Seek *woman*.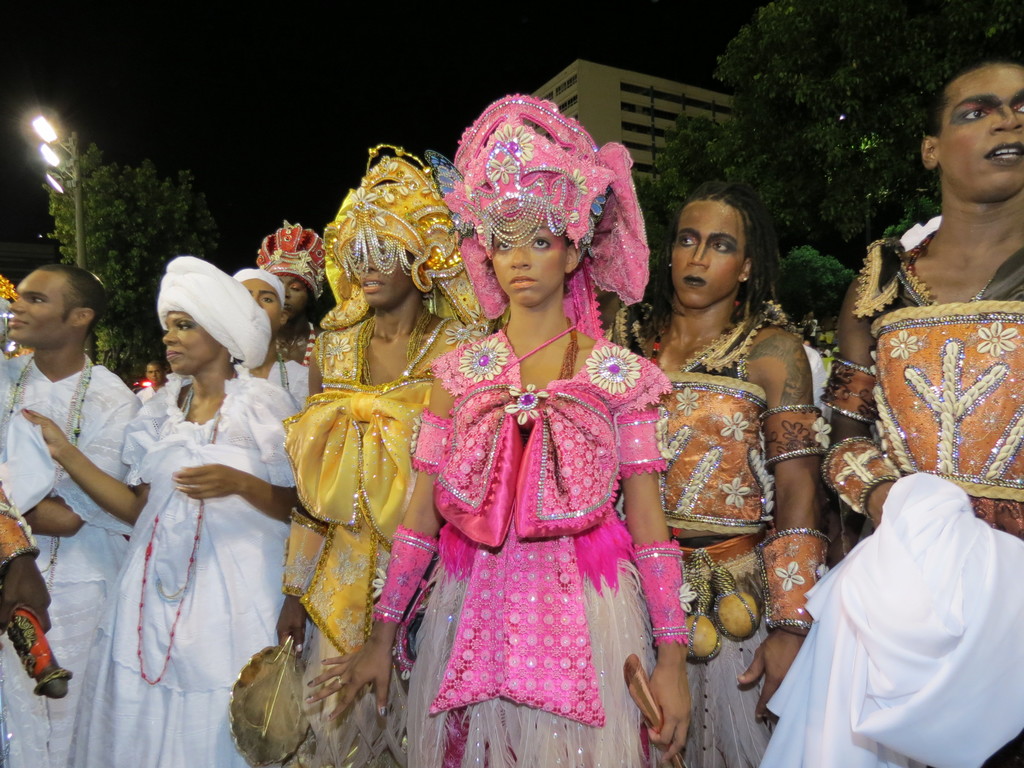
[left=284, top=145, right=492, bottom=767].
